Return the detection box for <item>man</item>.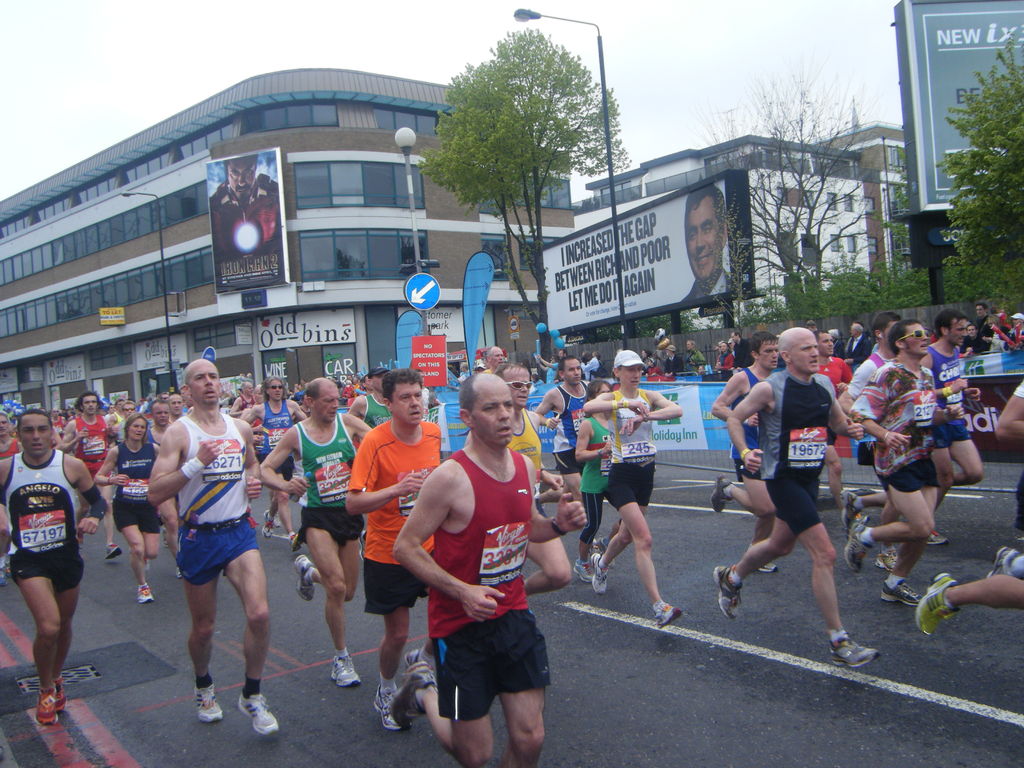
(left=706, top=329, right=781, bottom=579).
